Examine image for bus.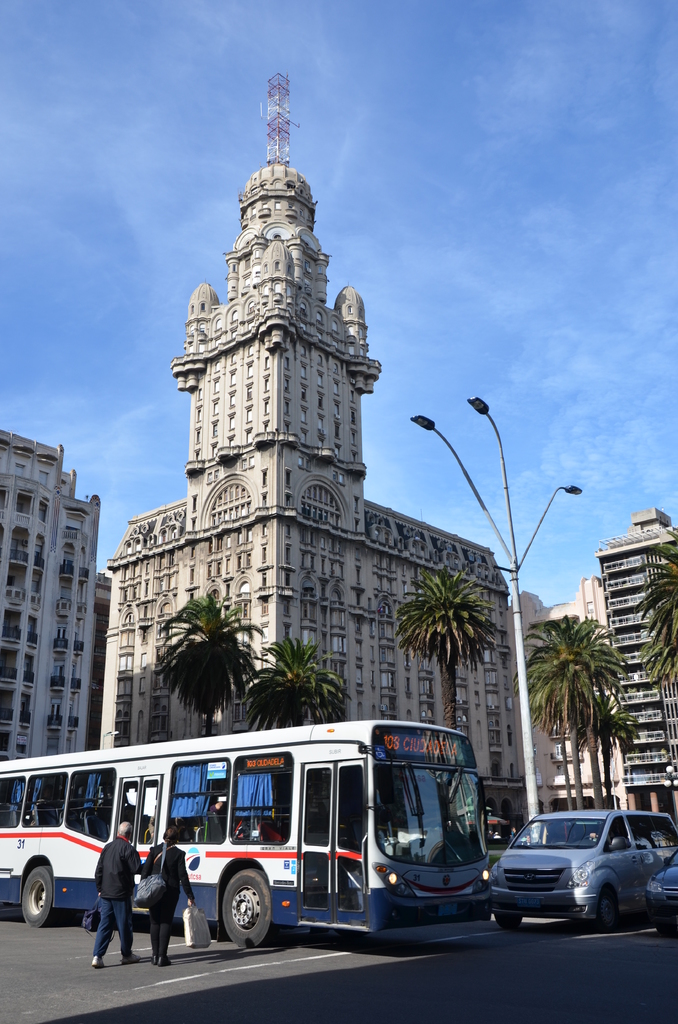
Examination result: (left=0, top=721, right=499, bottom=950).
